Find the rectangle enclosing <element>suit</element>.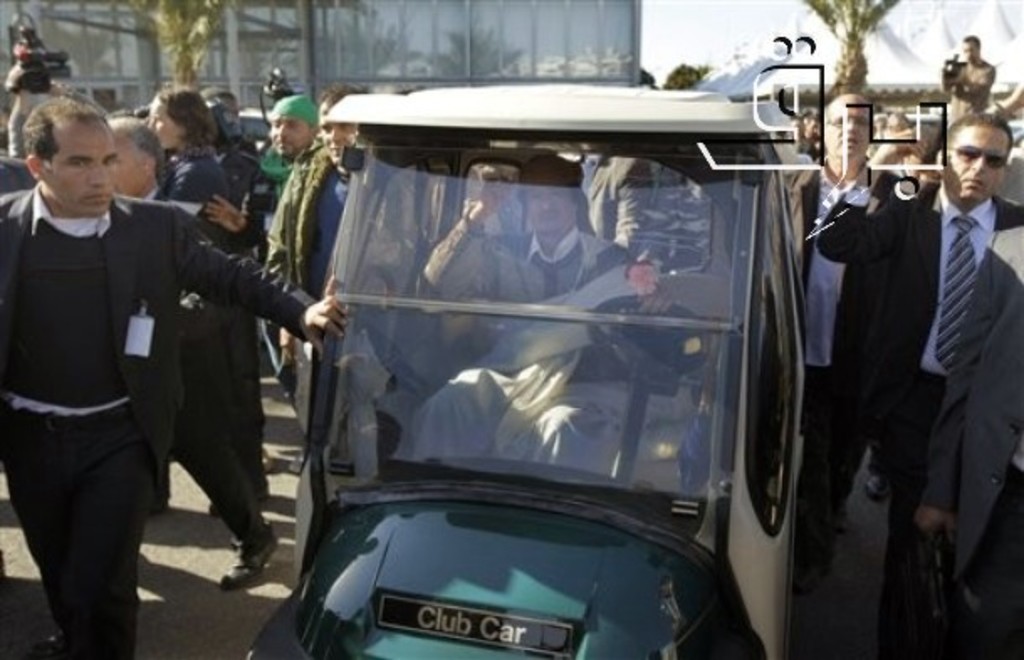
[x1=920, y1=228, x2=1022, y2=658].
